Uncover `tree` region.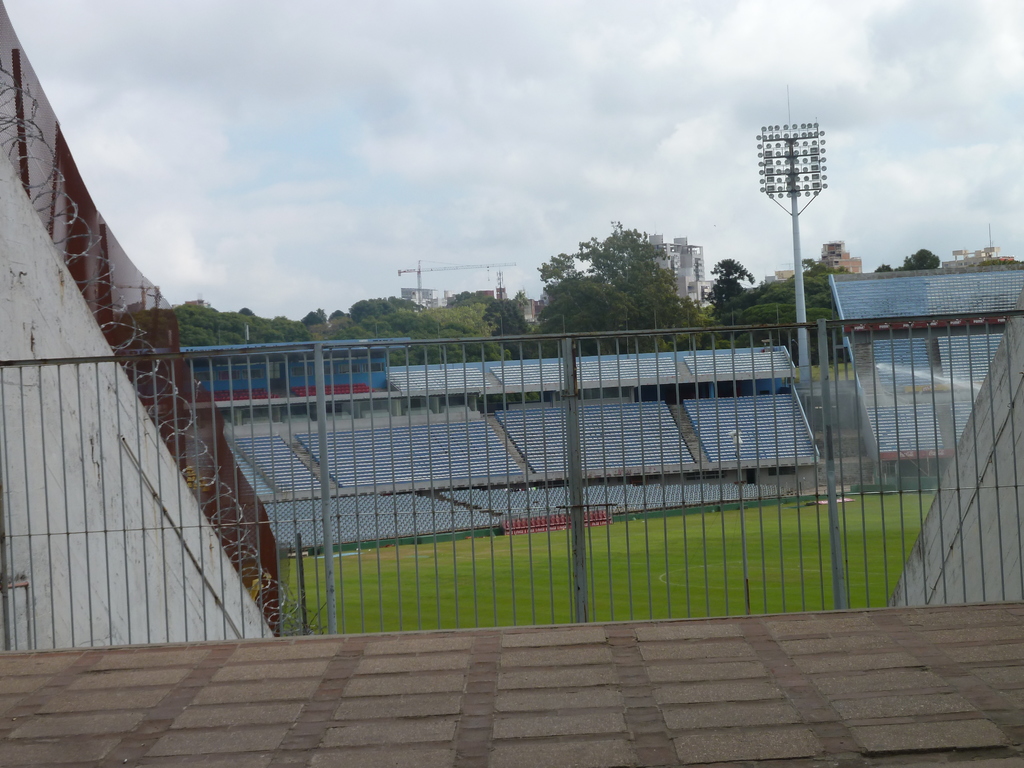
Uncovered: left=700, top=256, right=749, bottom=328.
